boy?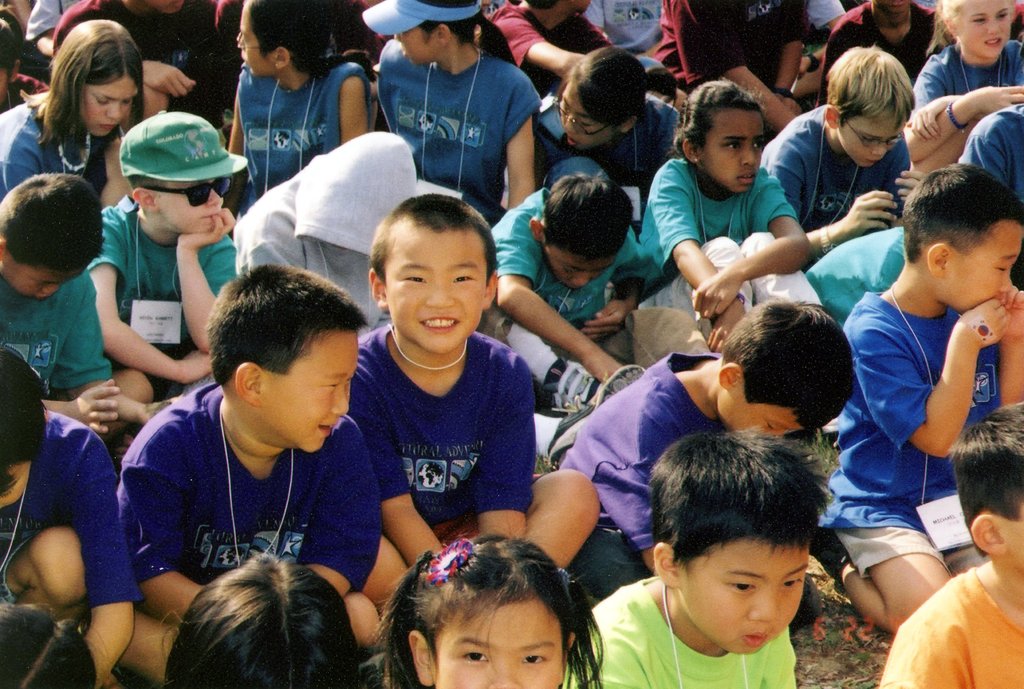
BBox(572, 429, 815, 686)
